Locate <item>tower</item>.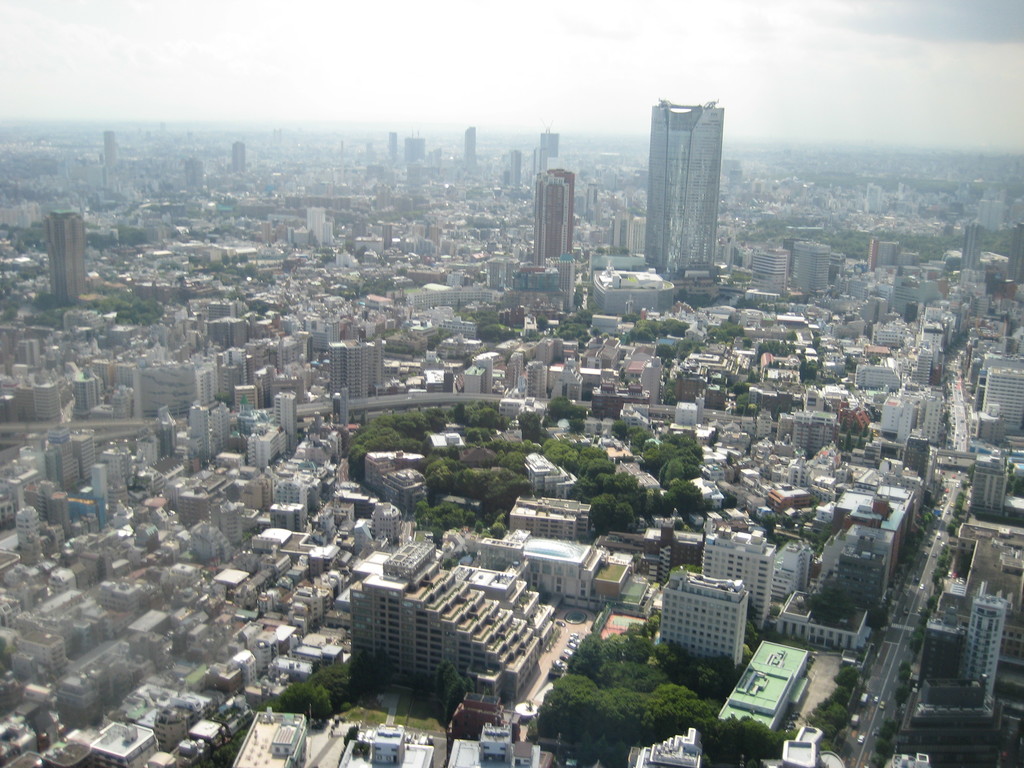
Bounding box: region(103, 135, 118, 173).
